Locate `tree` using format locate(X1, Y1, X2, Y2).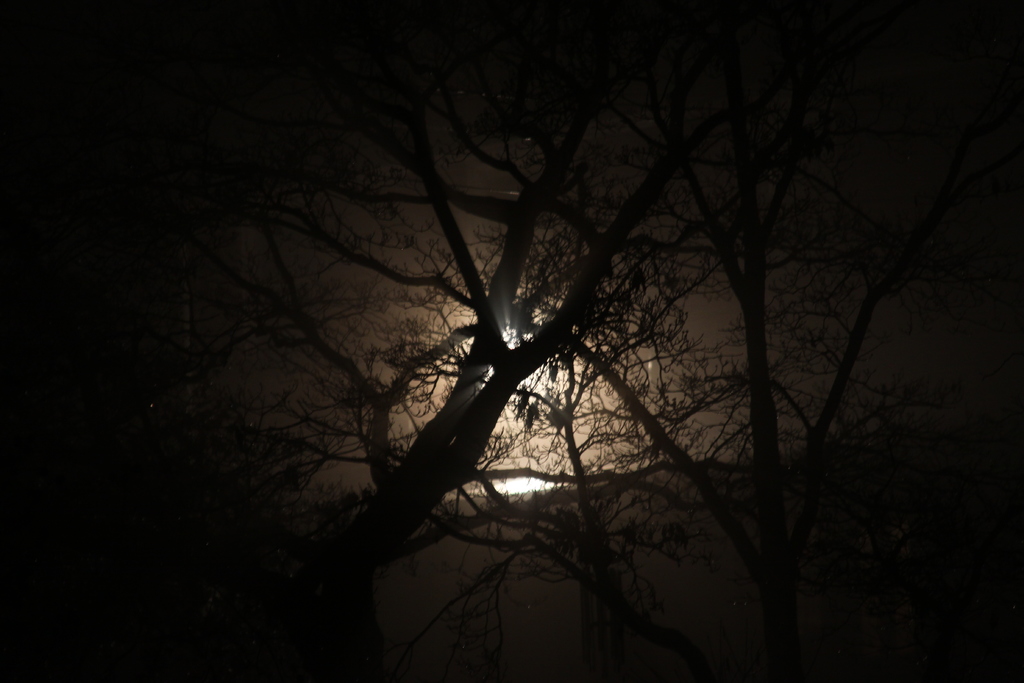
locate(0, 4, 841, 682).
